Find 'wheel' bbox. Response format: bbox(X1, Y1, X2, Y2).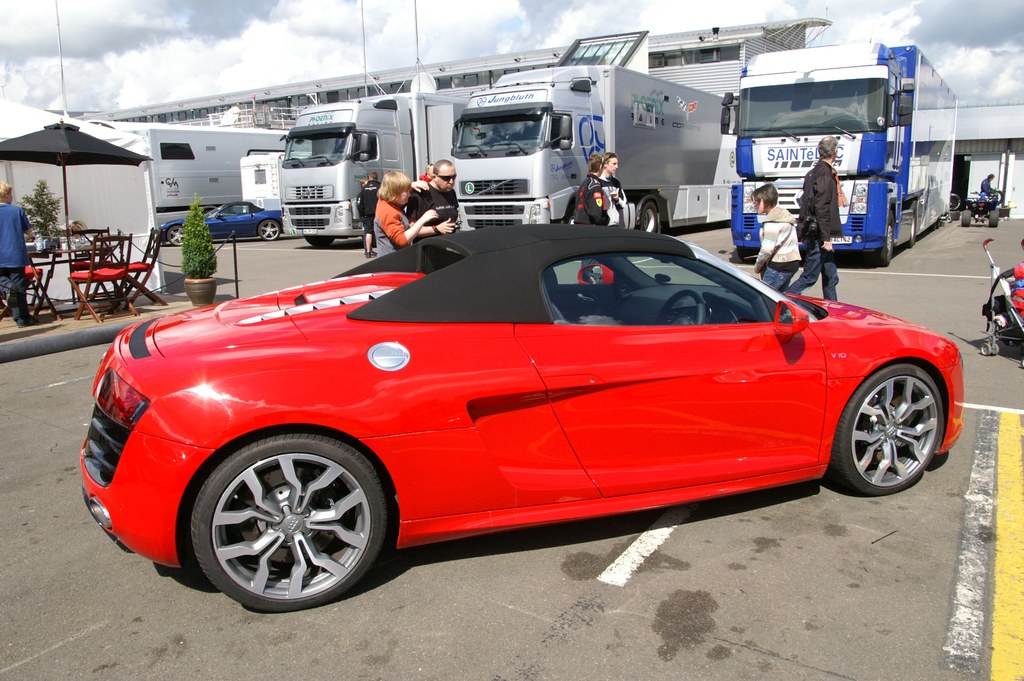
bbox(159, 222, 182, 246).
